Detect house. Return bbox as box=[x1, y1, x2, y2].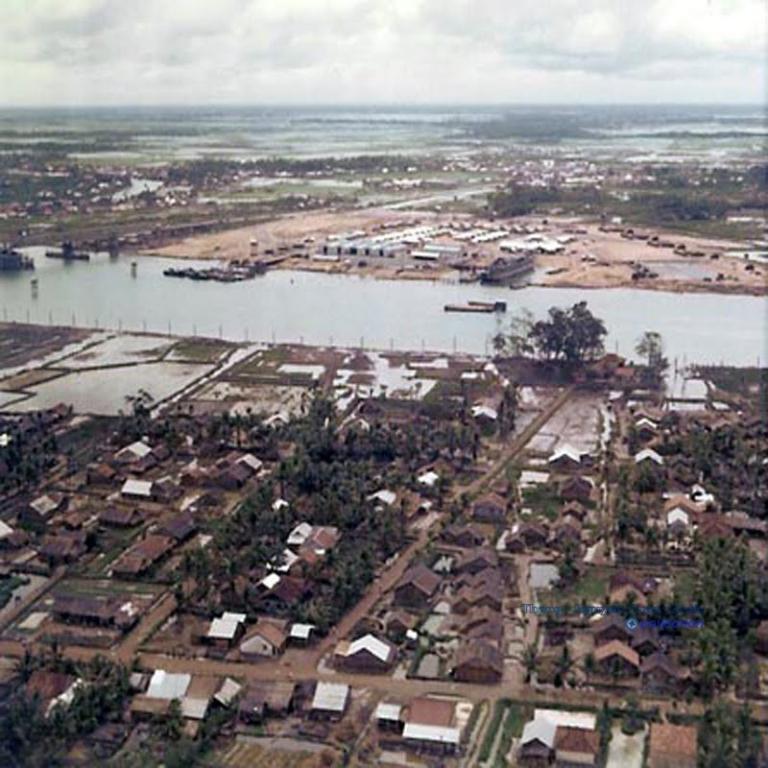
box=[281, 569, 295, 599].
